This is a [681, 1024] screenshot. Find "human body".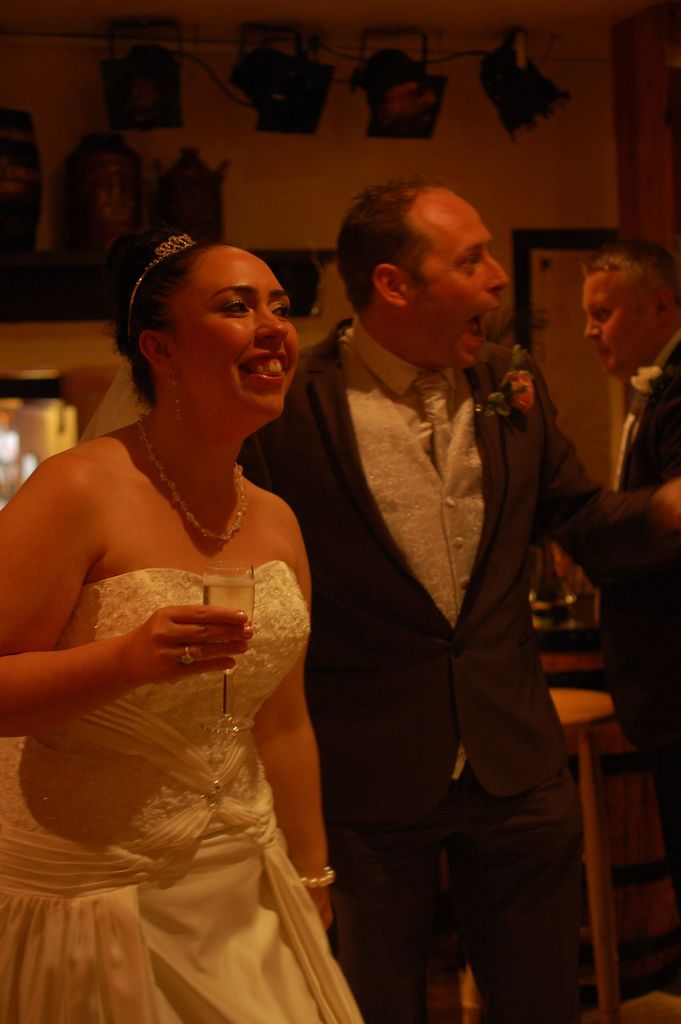
Bounding box: detection(0, 415, 372, 1023).
